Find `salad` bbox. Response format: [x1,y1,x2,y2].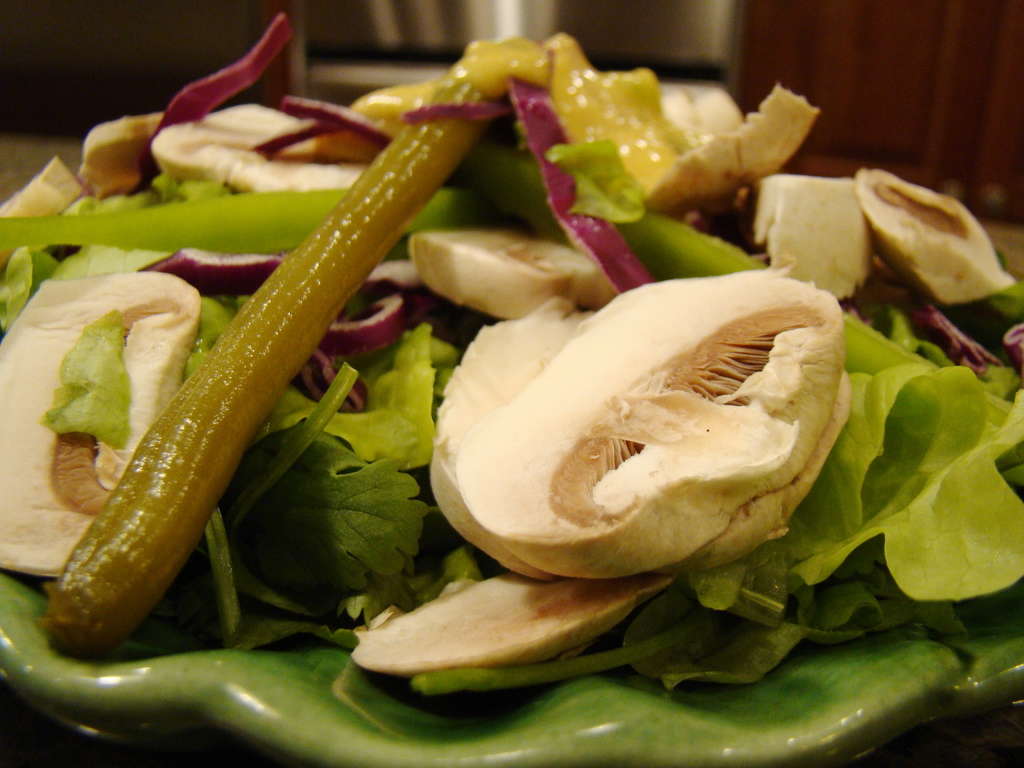
[0,0,1023,767].
